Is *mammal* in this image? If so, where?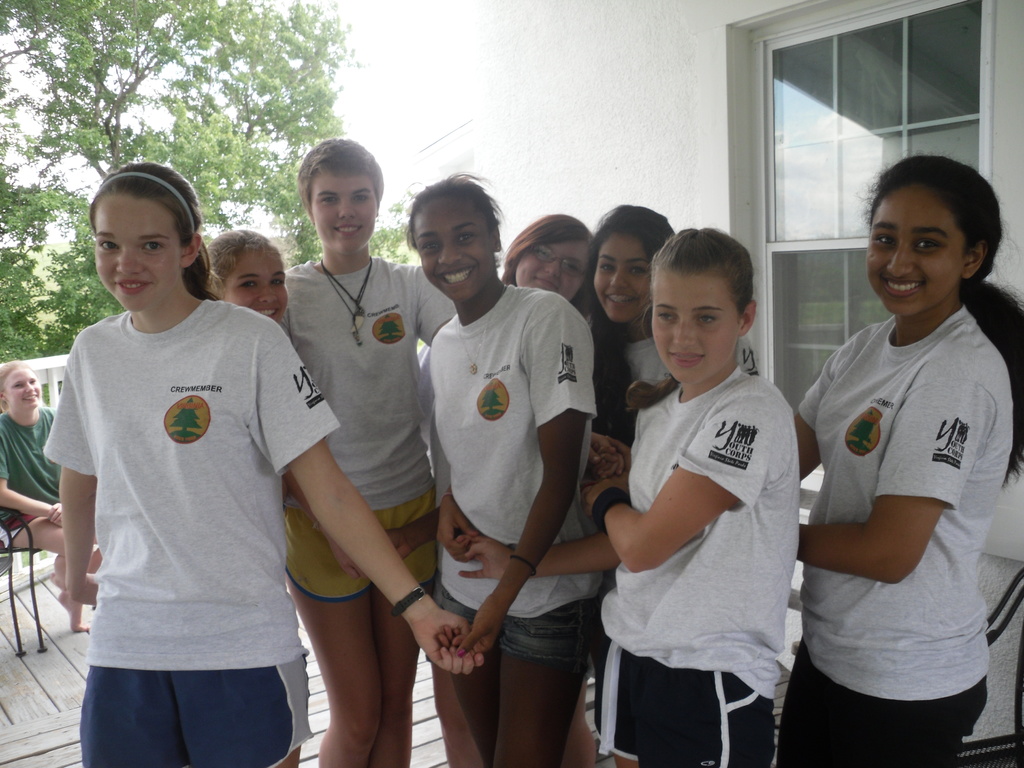
Yes, at x1=0 y1=357 x2=106 y2=635.
